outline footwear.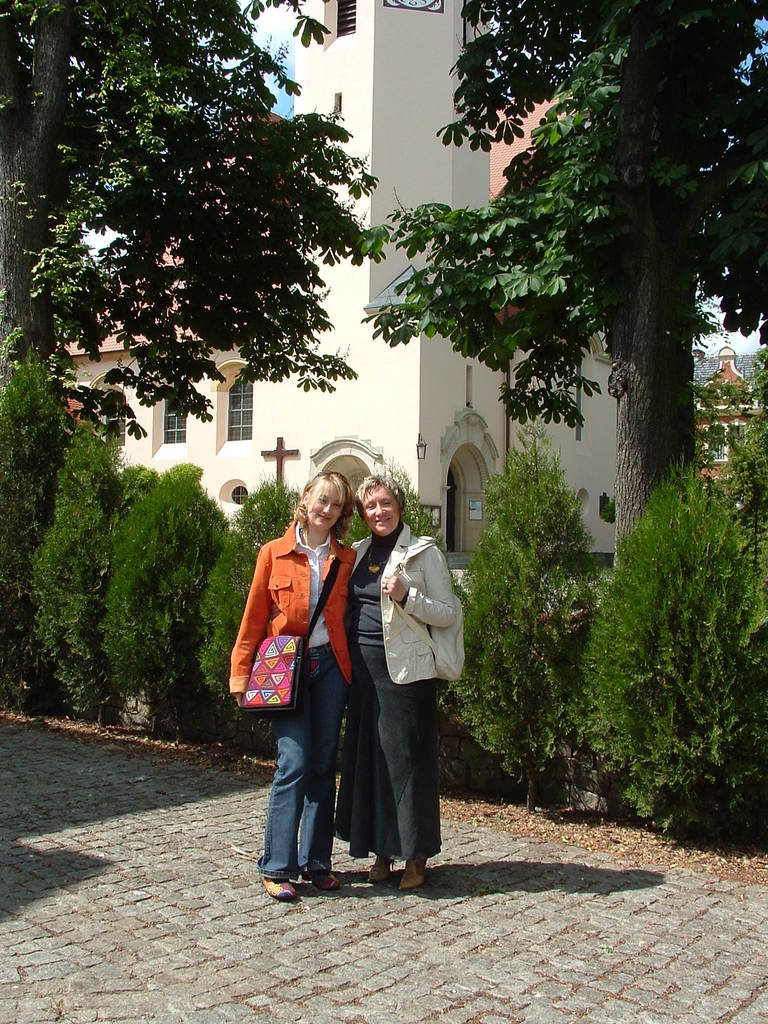
Outline: left=367, top=856, right=388, bottom=882.
